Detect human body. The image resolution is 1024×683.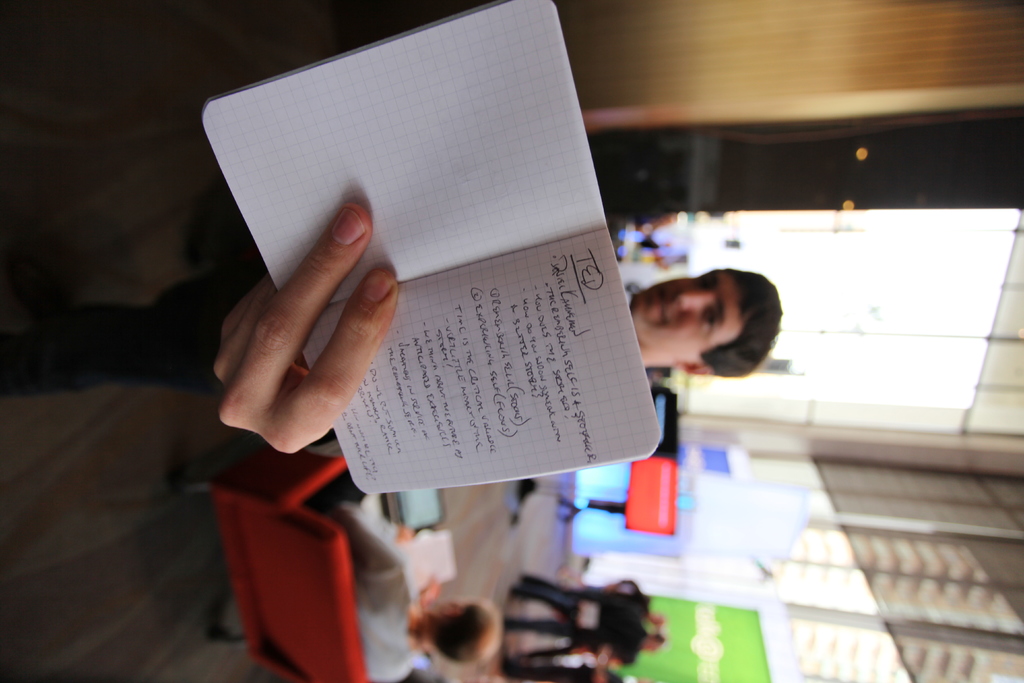
box=[509, 580, 648, 659].
